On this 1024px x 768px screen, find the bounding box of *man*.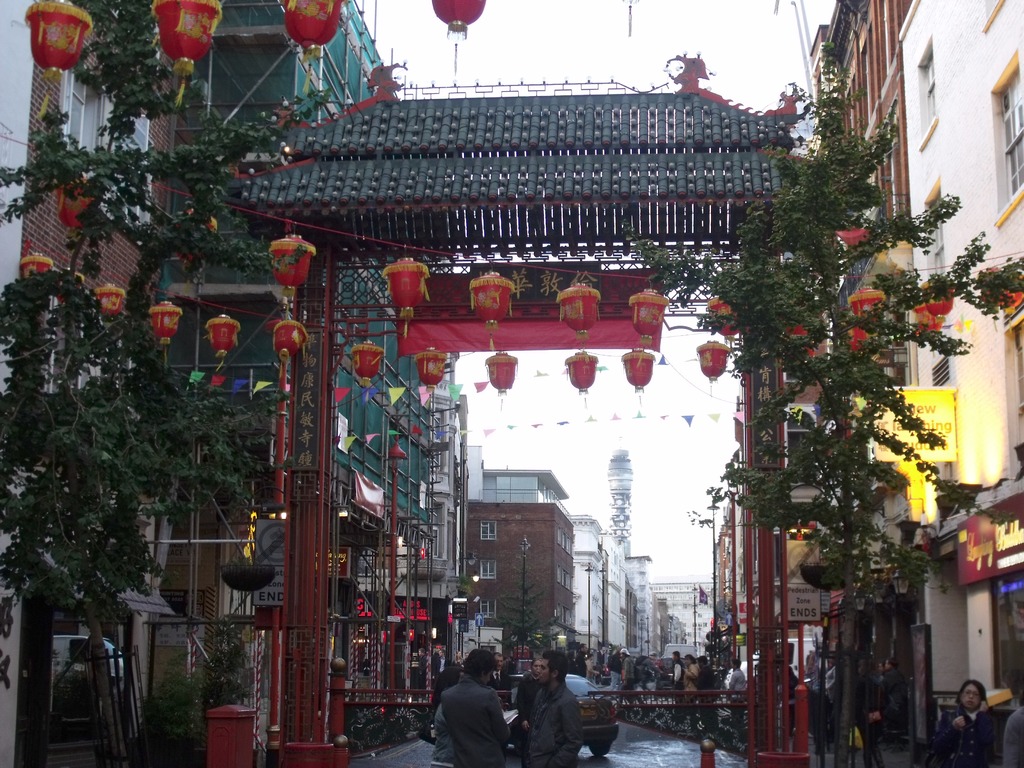
Bounding box: region(670, 650, 684, 689).
